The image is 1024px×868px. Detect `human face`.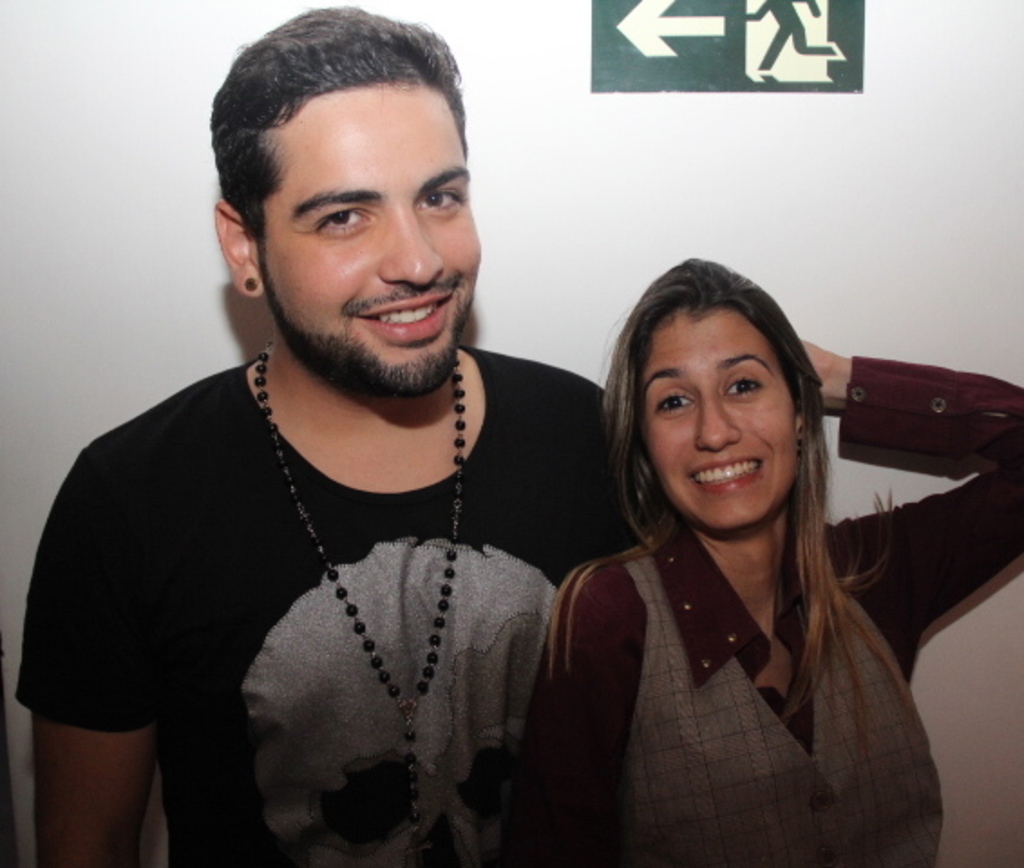
Detection: [x1=262, y1=103, x2=481, y2=383].
